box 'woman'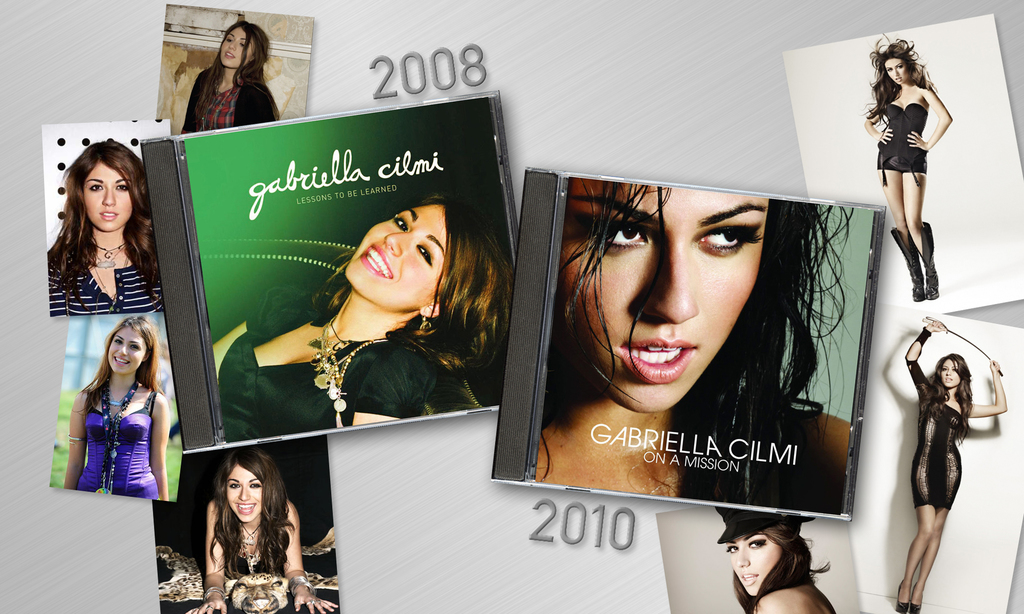
<box>536,177,853,517</box>
